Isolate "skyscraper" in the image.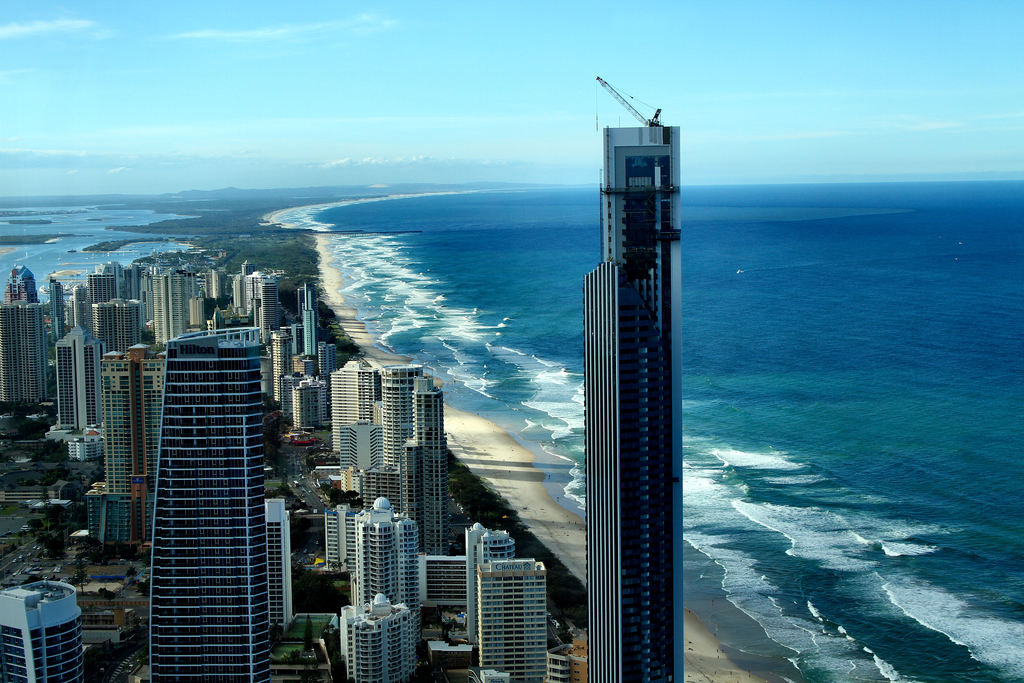
Isolated region: (461, 520, 521, 570).
